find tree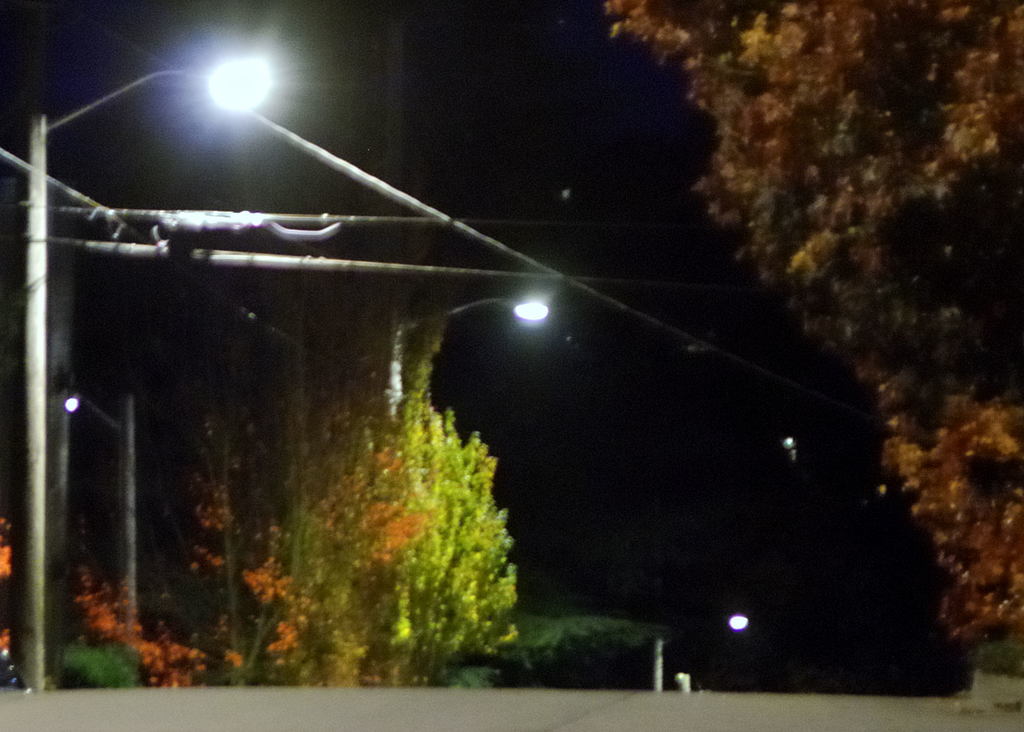
246 330 541 679
